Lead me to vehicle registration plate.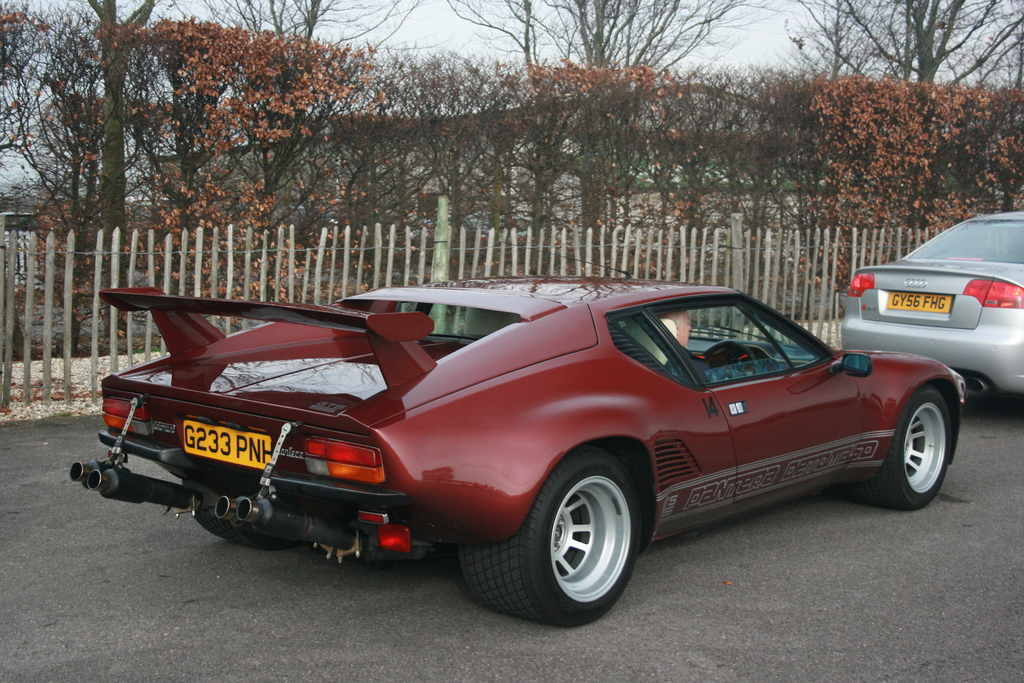
Lead to x1=184 y1=424 x2=267 y2=492.
